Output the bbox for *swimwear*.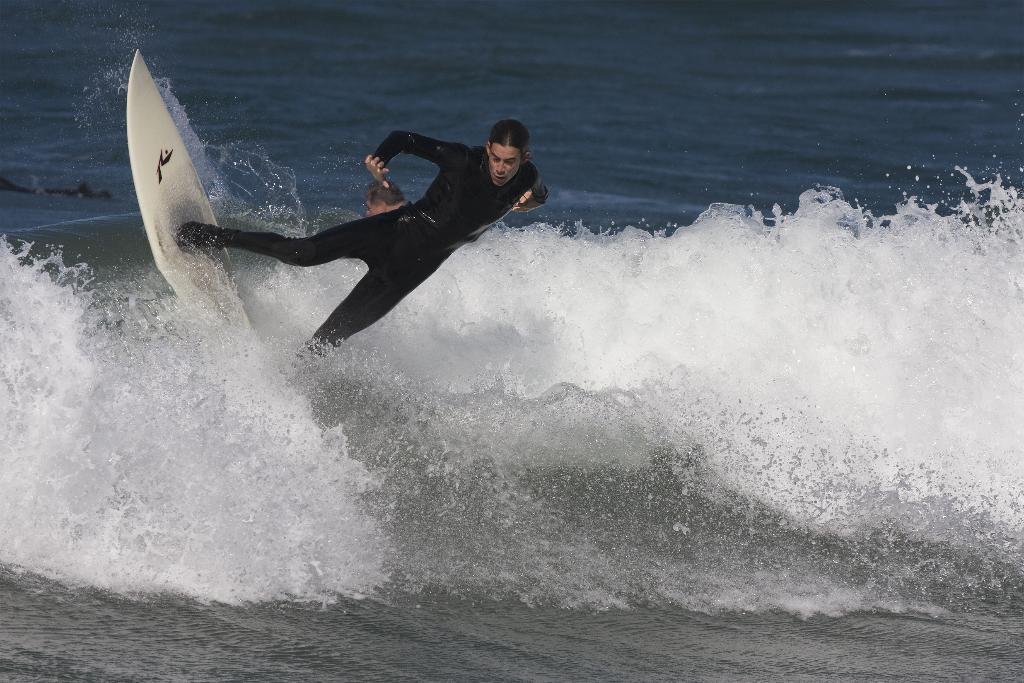
<region>177, 149, 550, 371</region>.
